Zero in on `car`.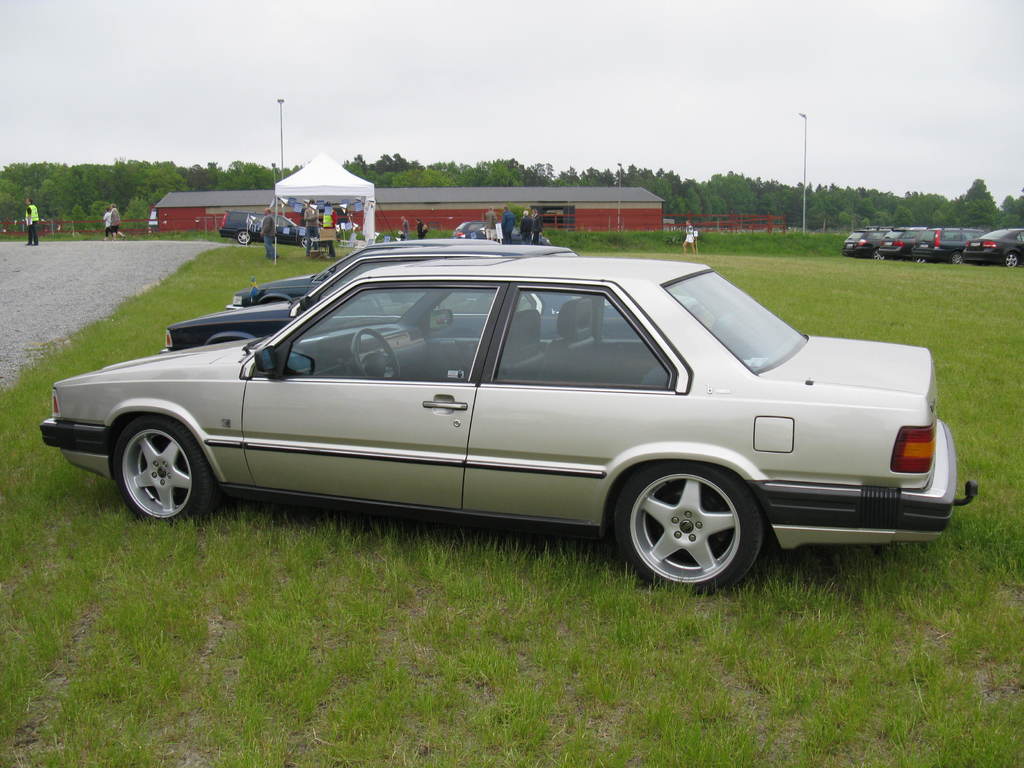
Zeroed in: bbox=[223, 216, 308, 243].
